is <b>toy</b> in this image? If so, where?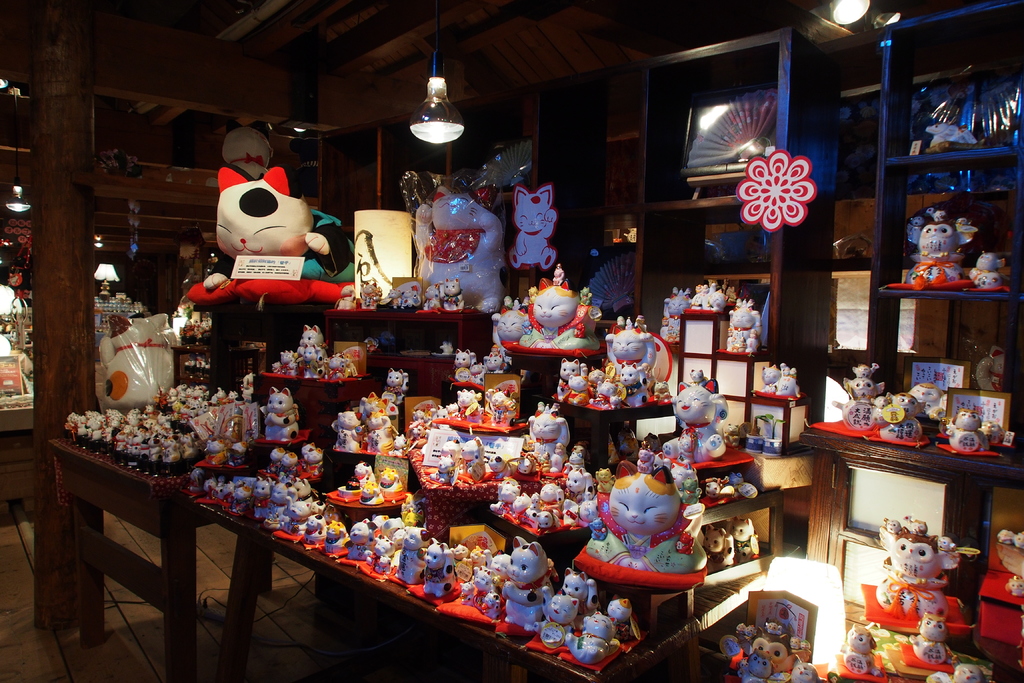
Yes, at (876, 397, 926, 448).
